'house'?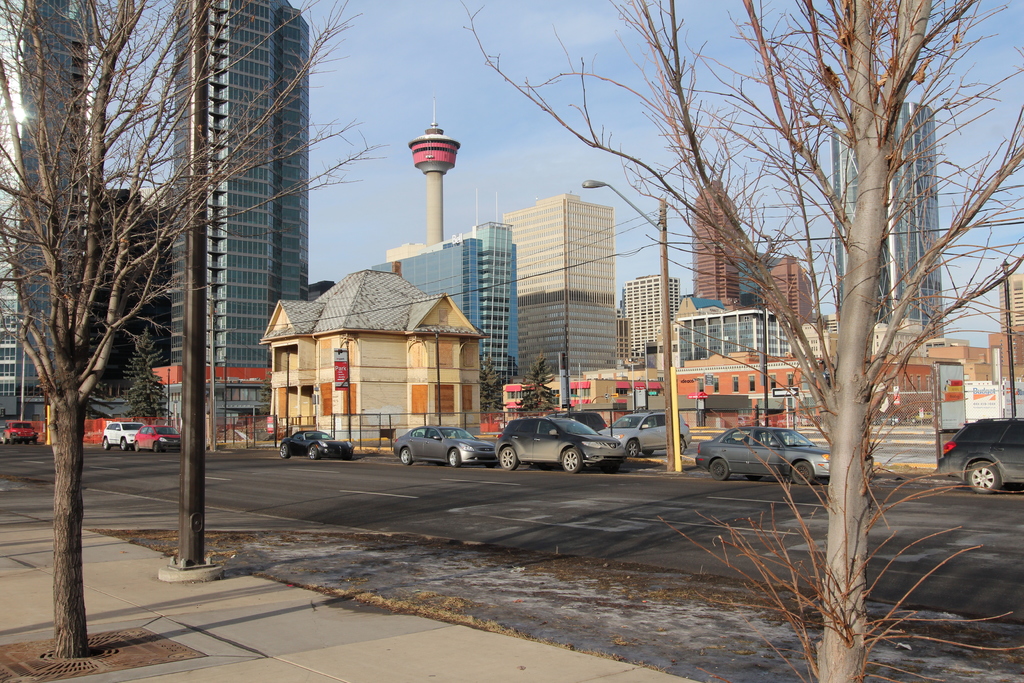
<box>0,0,64,434</box>
